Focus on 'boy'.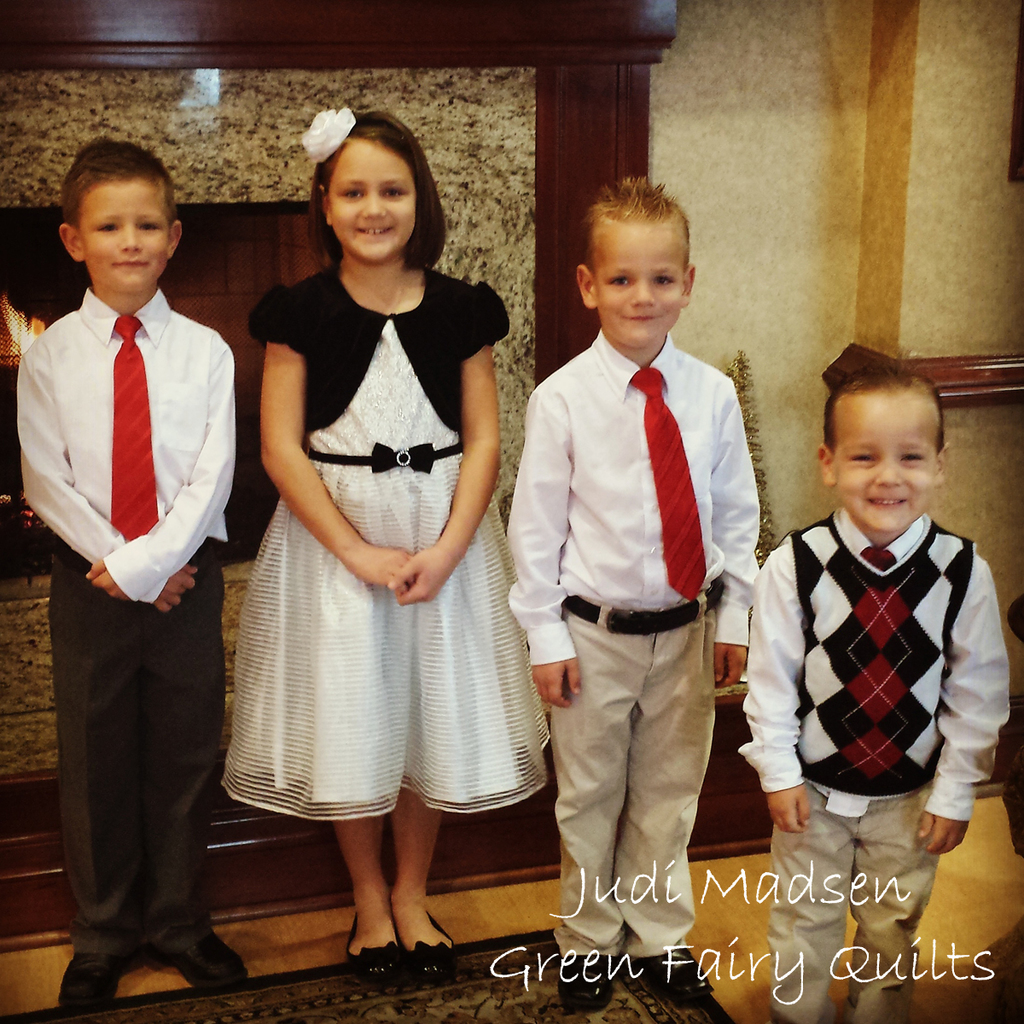
Focused at (left=734, top=369, right=1010, bottom=1023).
